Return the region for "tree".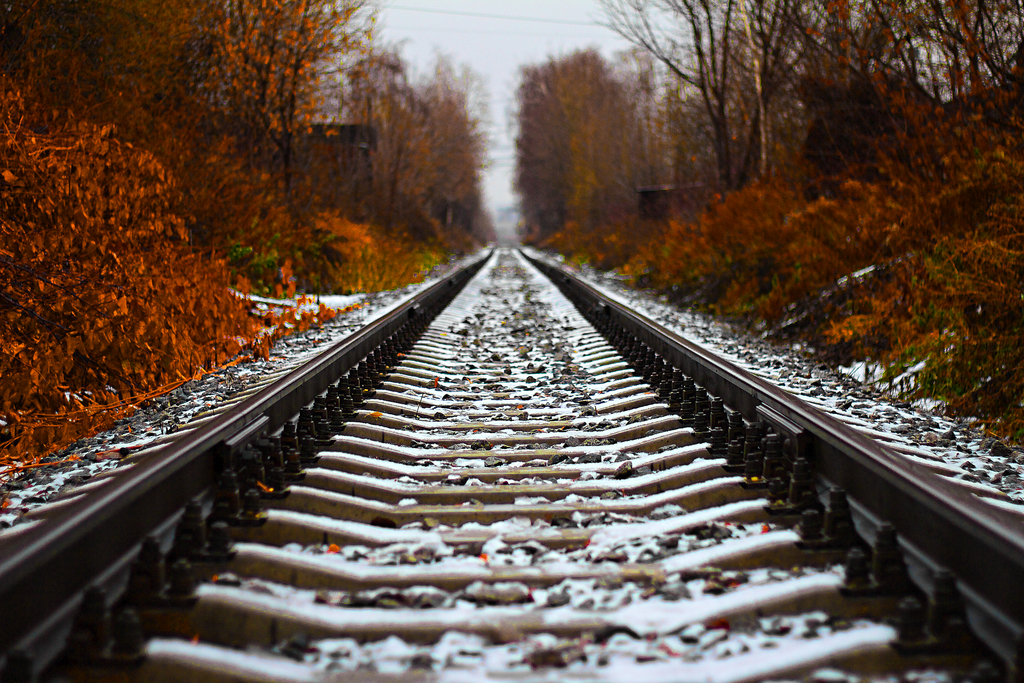
bbox=[519, 47, 589, 240].
